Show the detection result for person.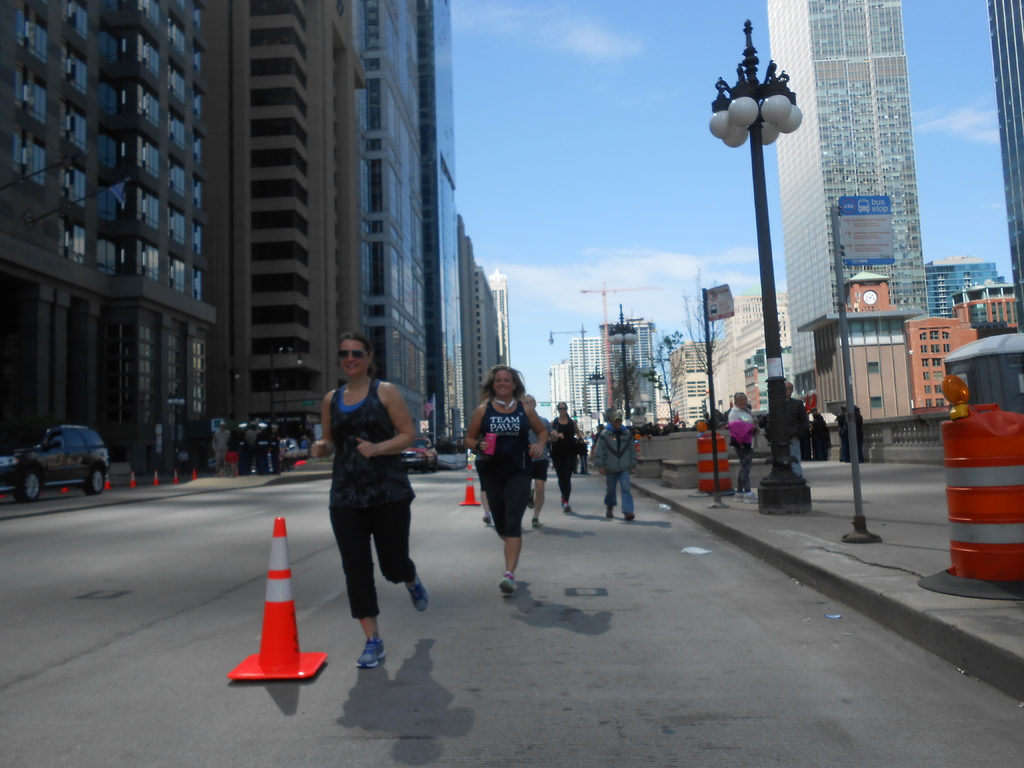
rect(467, 363, 545, 591).
